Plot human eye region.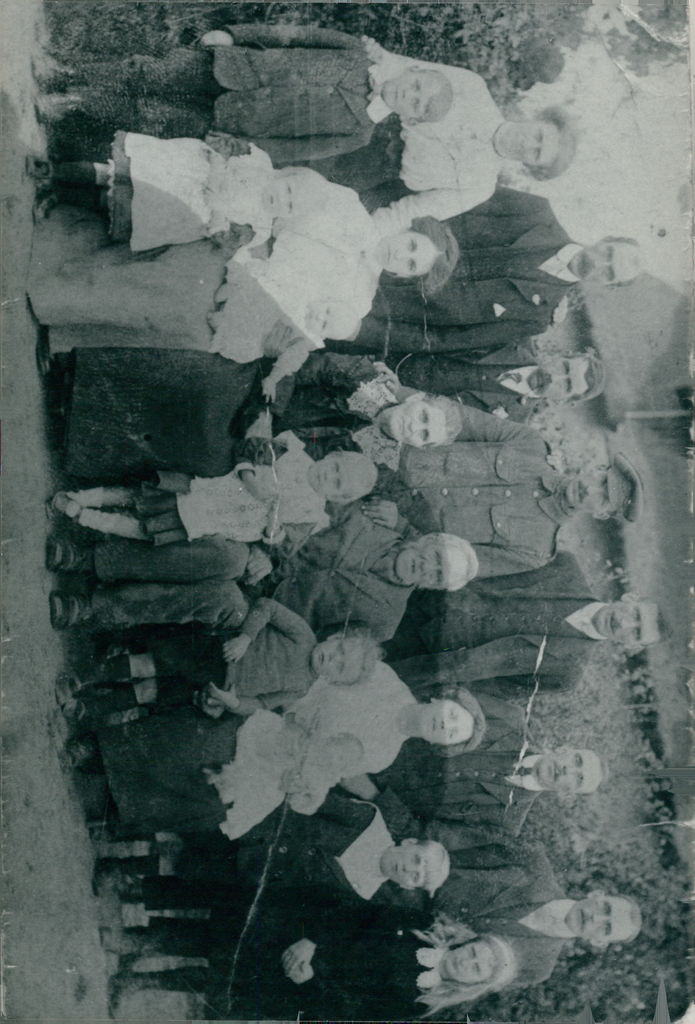
Plotted at bbox(422, 408, 431, 419).
